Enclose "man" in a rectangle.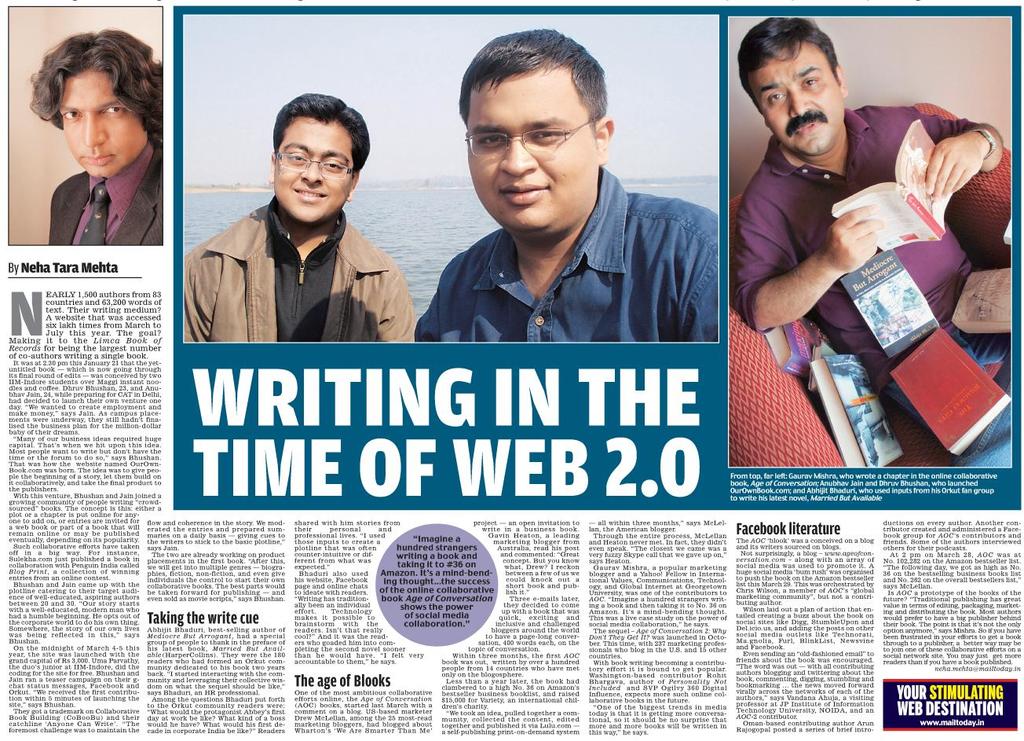
detection(33, 30, 166, 249).
